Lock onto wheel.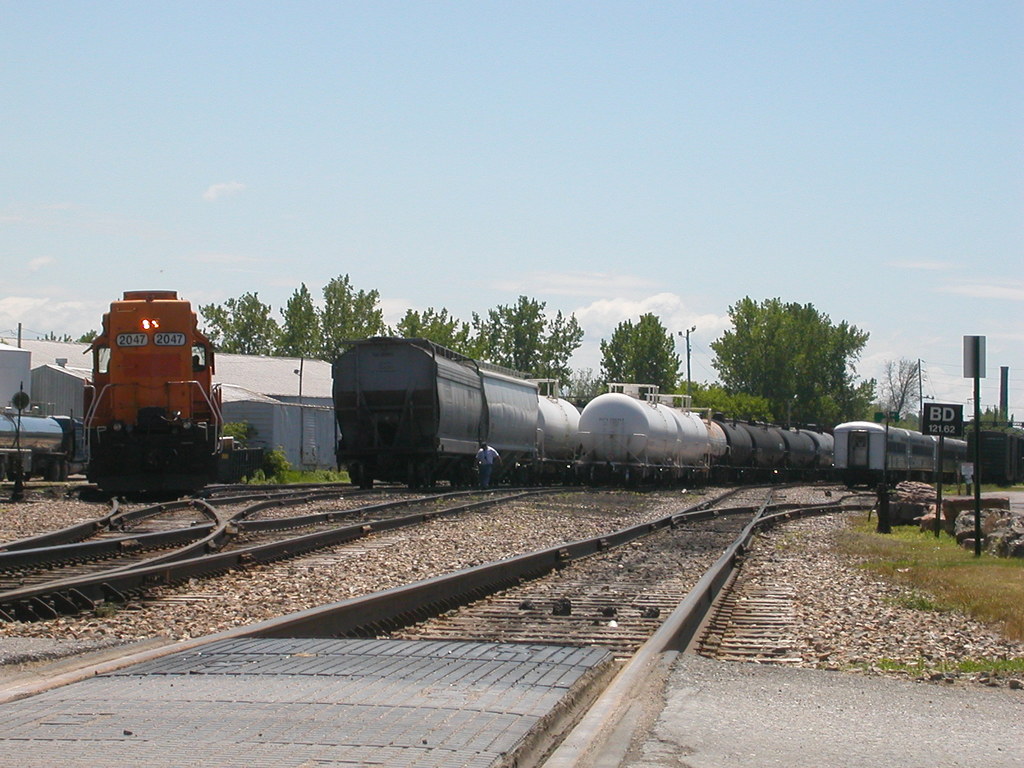
Locked: box=[406, 463, 431, 488].
